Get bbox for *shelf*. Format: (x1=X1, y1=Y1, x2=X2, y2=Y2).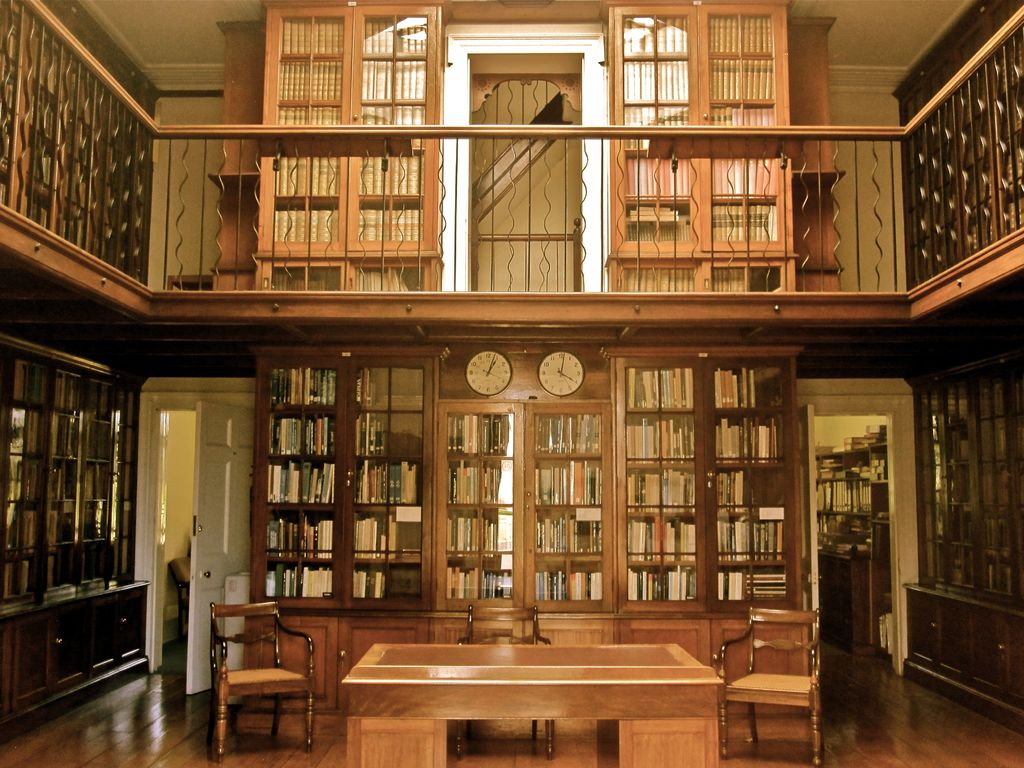
(x1=432, y1=393, x2=618, y2=616).
